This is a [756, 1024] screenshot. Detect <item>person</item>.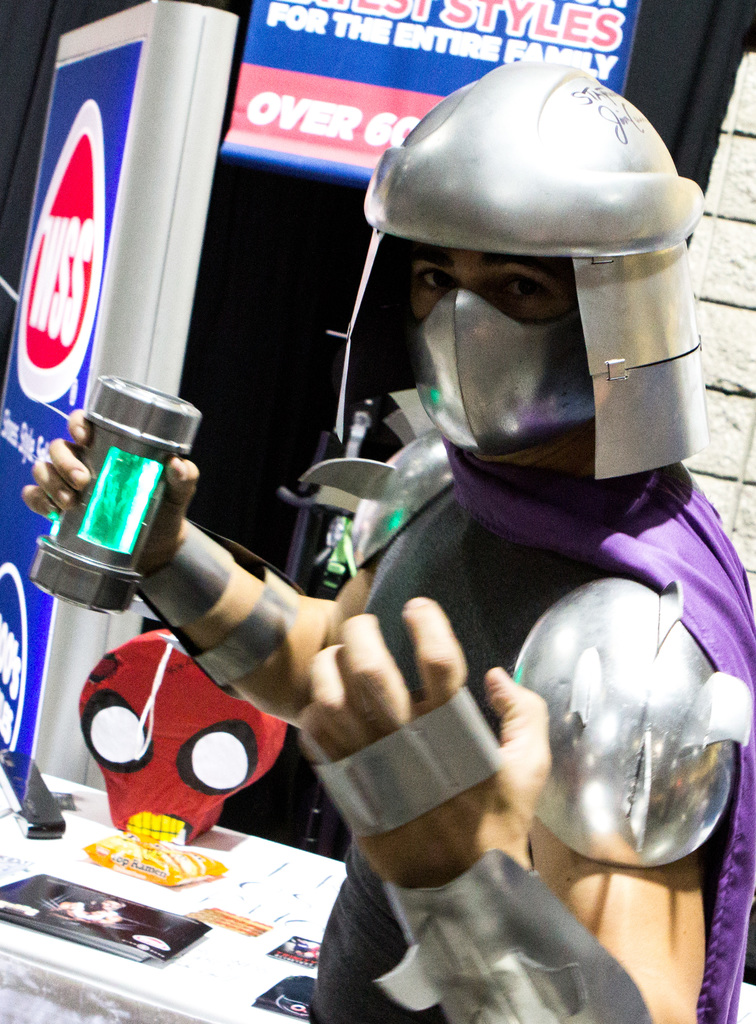
locate(19, 61, 755, 1023).
